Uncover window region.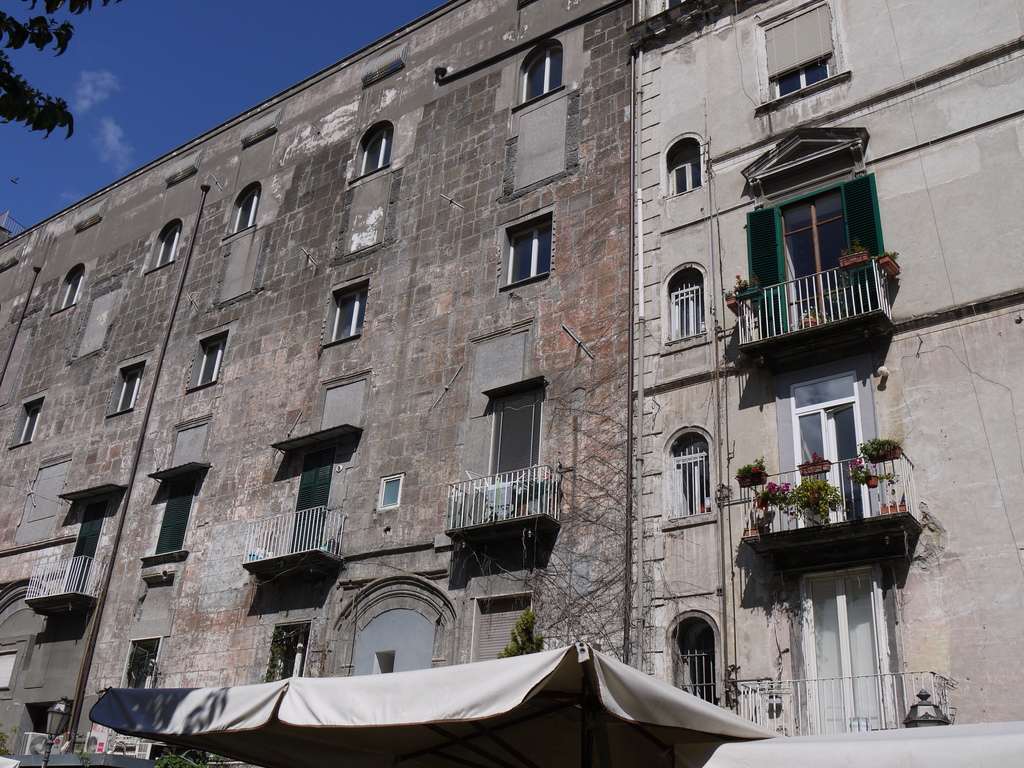
Uncovered: (668,434,715,520).
